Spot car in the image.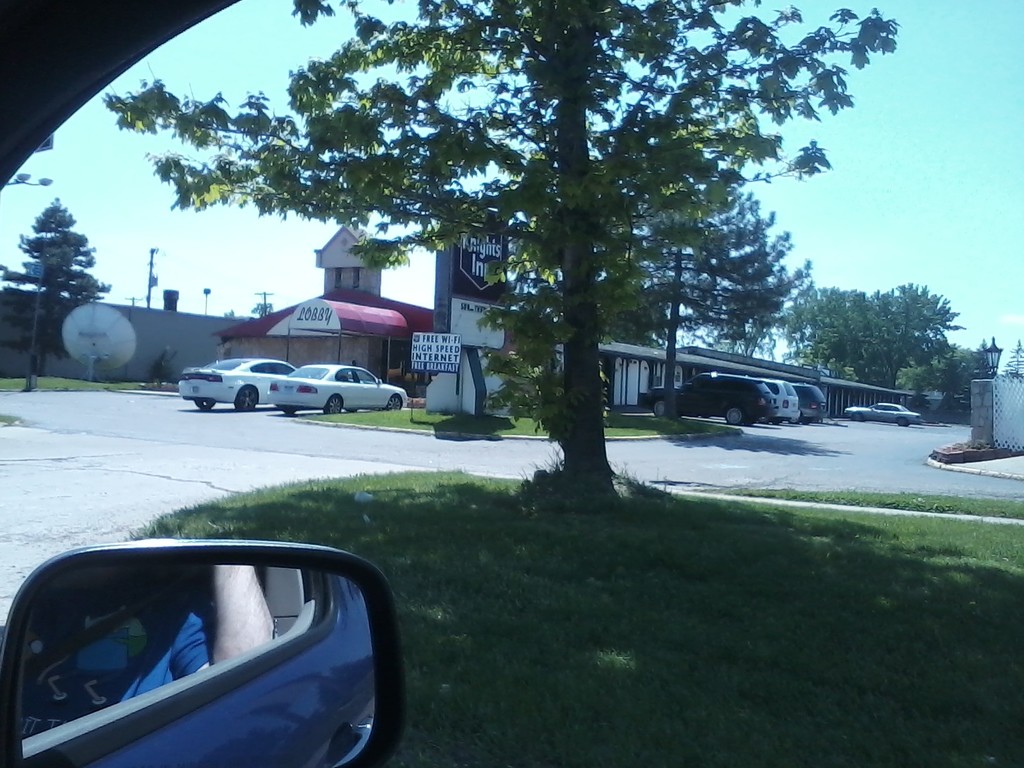
car found at [268,360,408,412].
